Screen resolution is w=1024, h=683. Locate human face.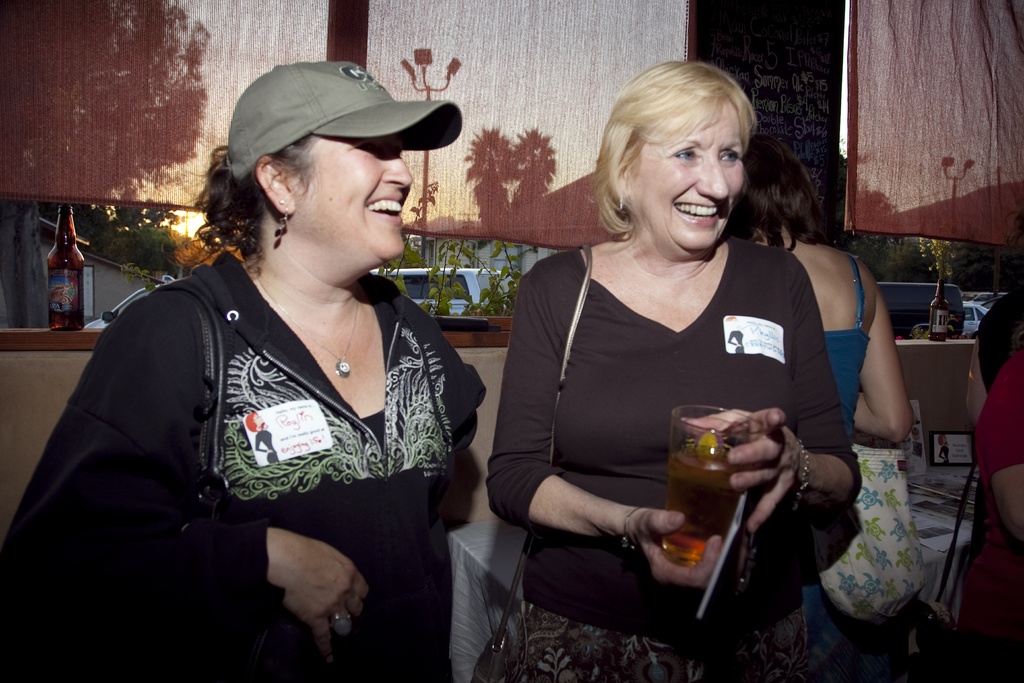
(628, 119, 748, 247).
